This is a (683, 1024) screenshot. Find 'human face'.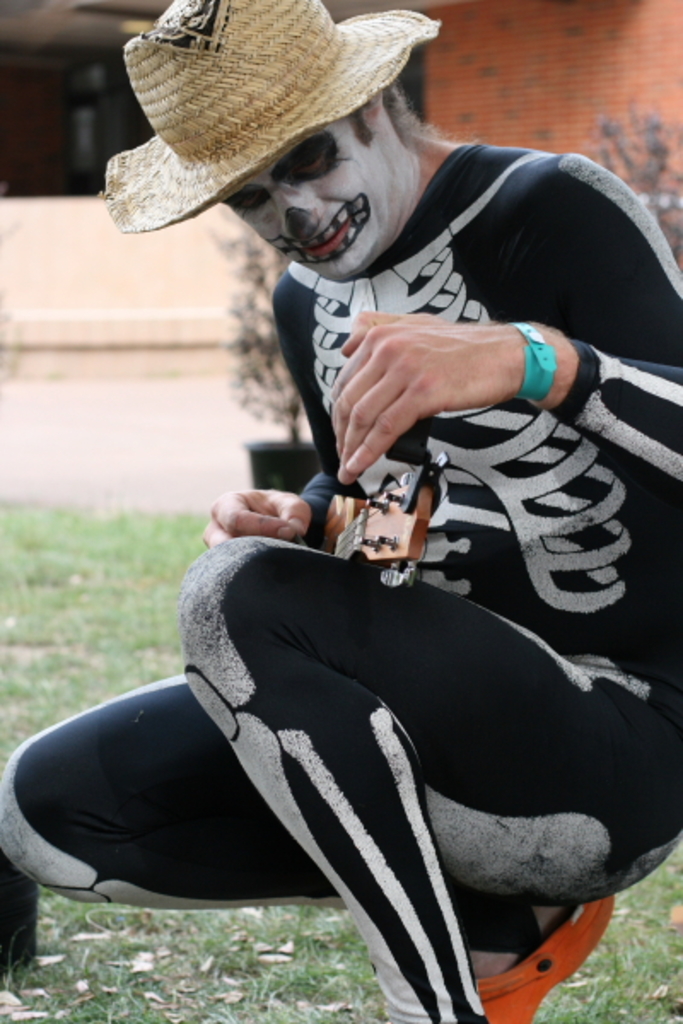
Bounding box: rect(222, 133, 388, 282).
